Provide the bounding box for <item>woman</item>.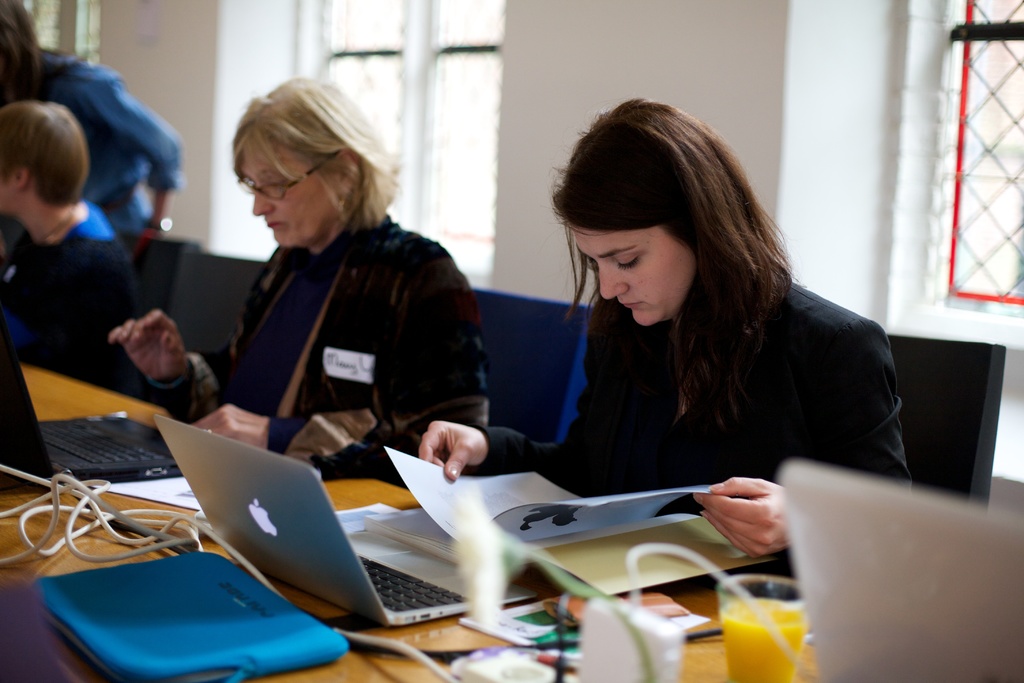
[x1=0, y1=0, x2=184, y2=258].
